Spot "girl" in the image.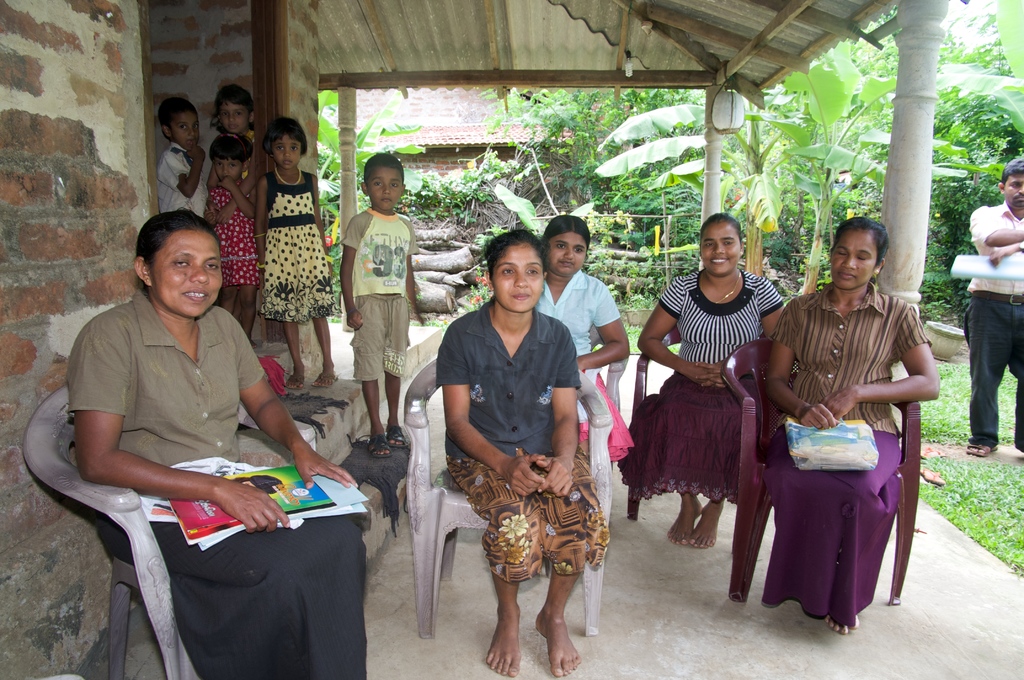
"girl" found at bbox(208, 85, 258, 198).
